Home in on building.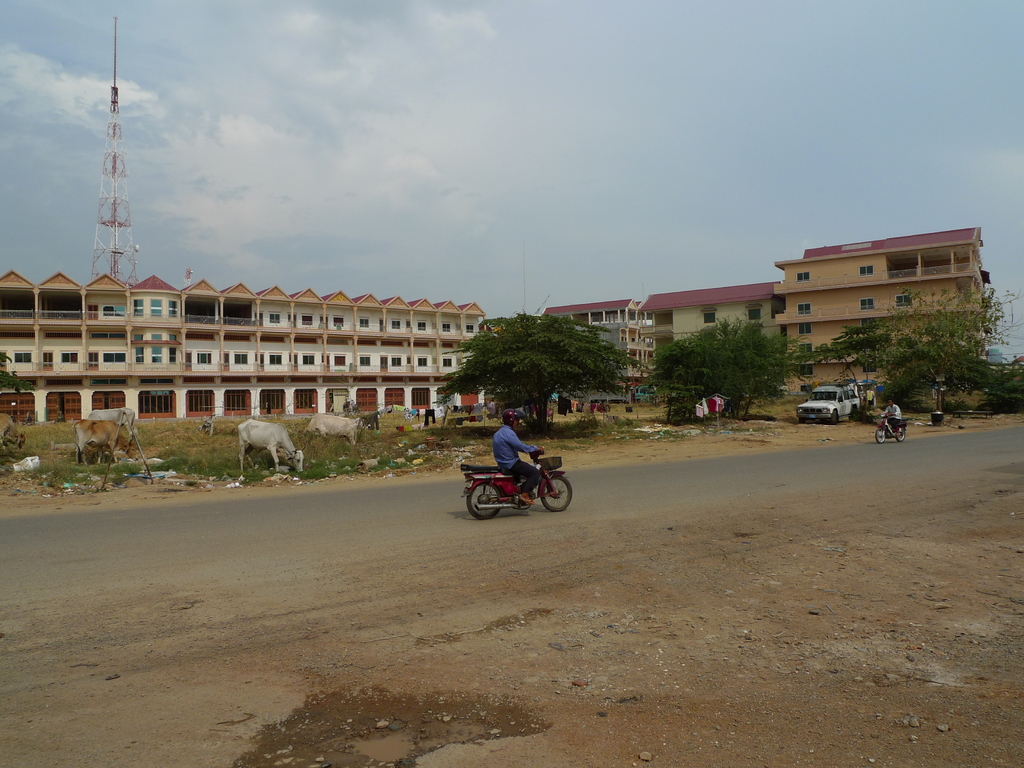
Homed in at l=510, t=221, r=998, b=399.
